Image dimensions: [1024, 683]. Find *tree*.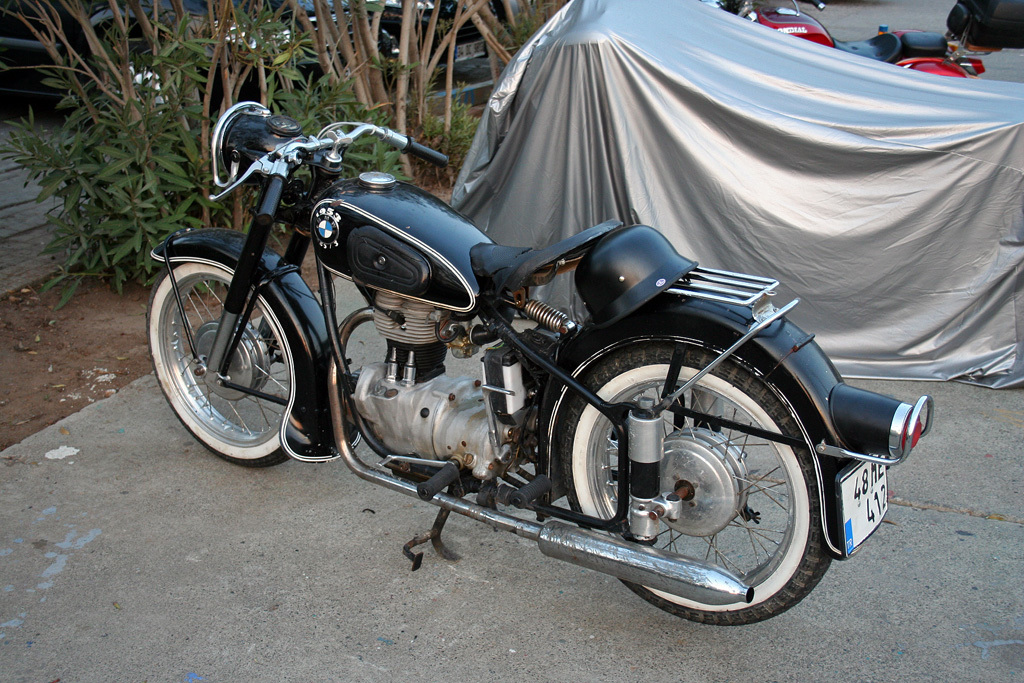
x1=0 y1=0 x2=572 y2=282.
